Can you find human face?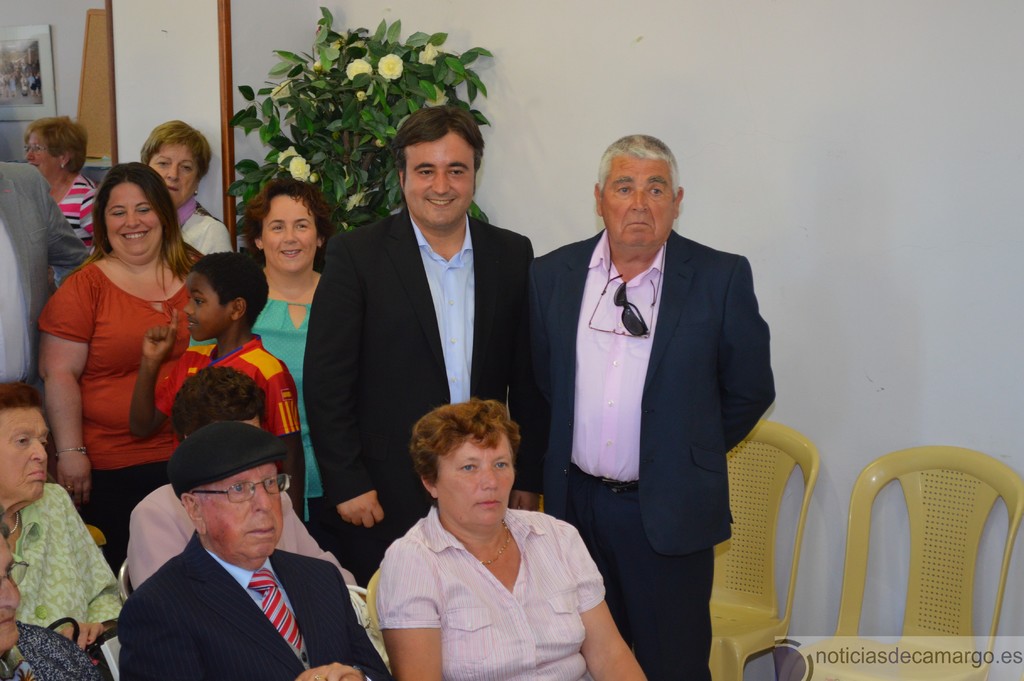
Yes, bounding box: 438,441,516,529.
